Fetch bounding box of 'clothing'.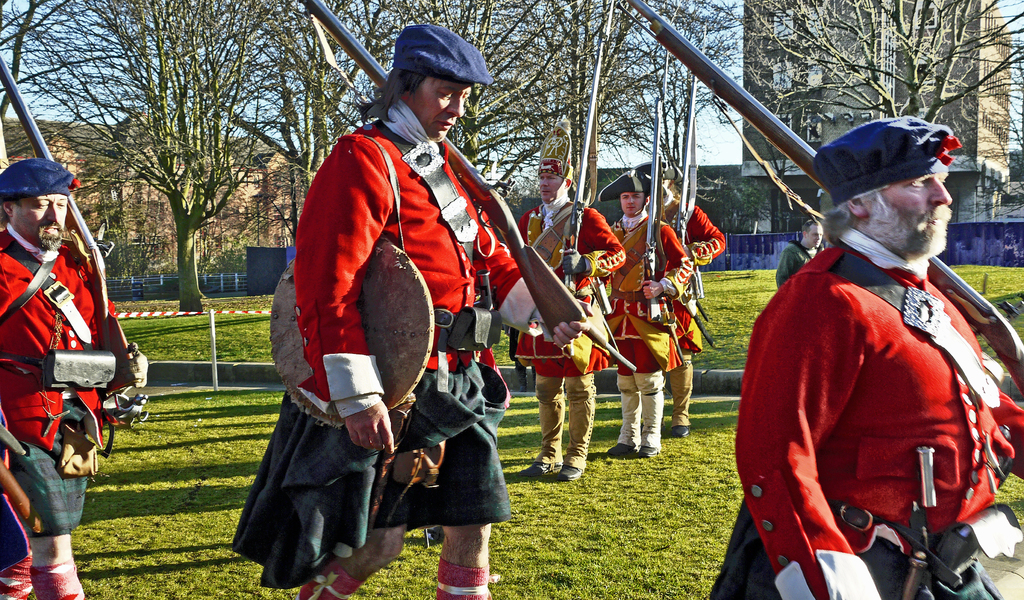
Bbox: [700,238,1023,599].
